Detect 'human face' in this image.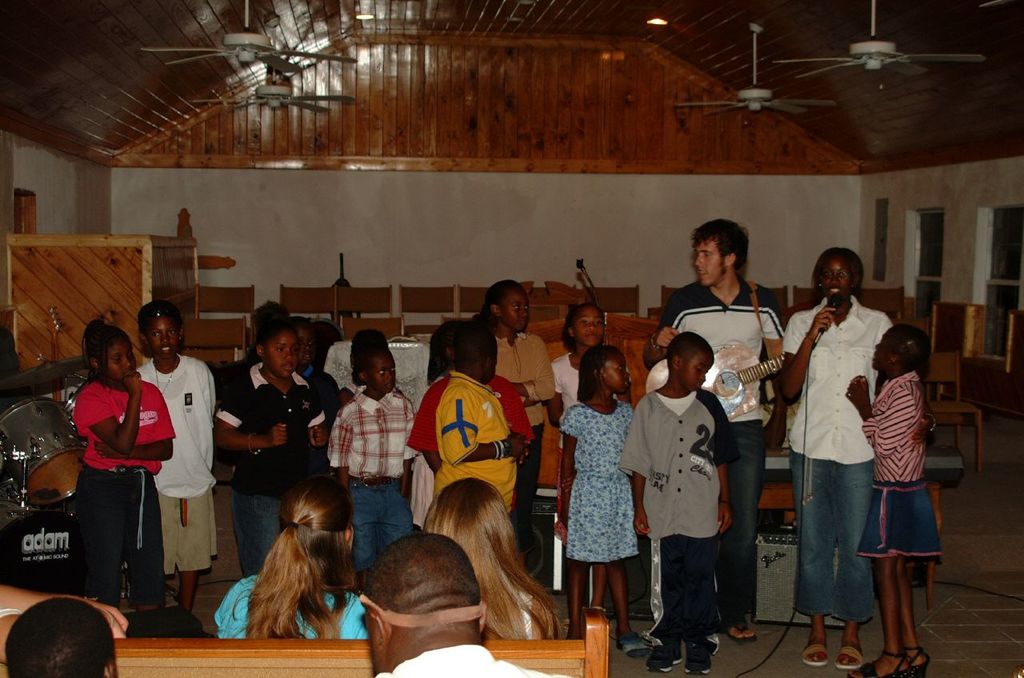
Detection: detection(676, 353, 714, 390).
